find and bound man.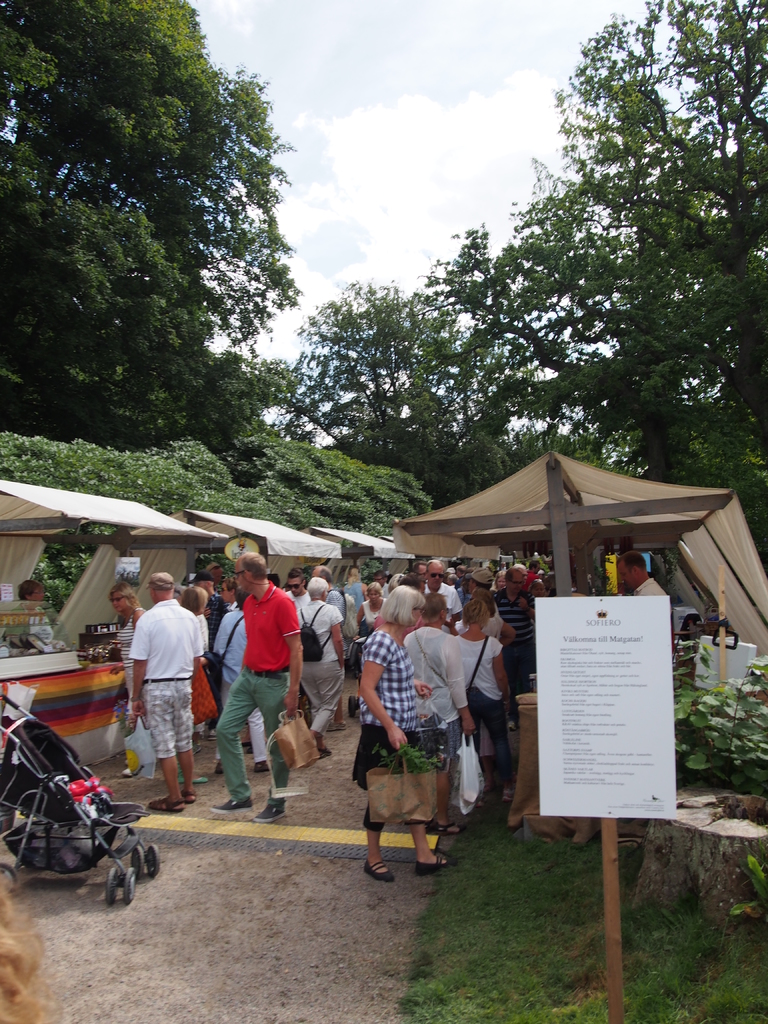
Bound: box=[310, 570, 345, 625].
